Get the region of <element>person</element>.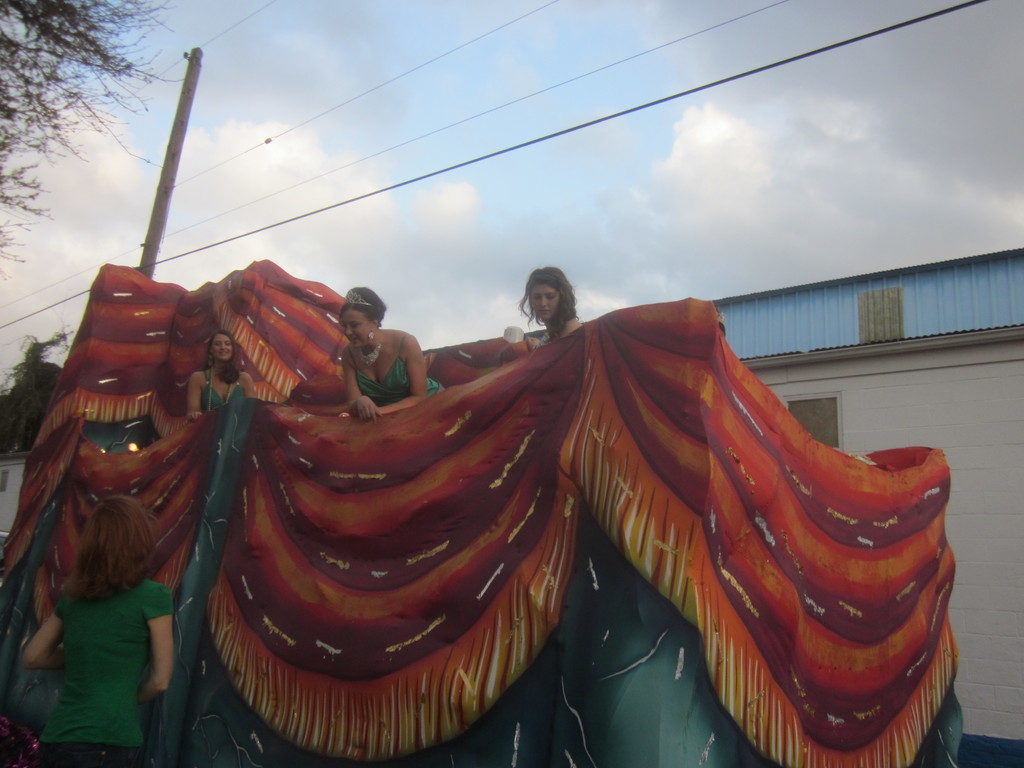
535/265/588/352.
